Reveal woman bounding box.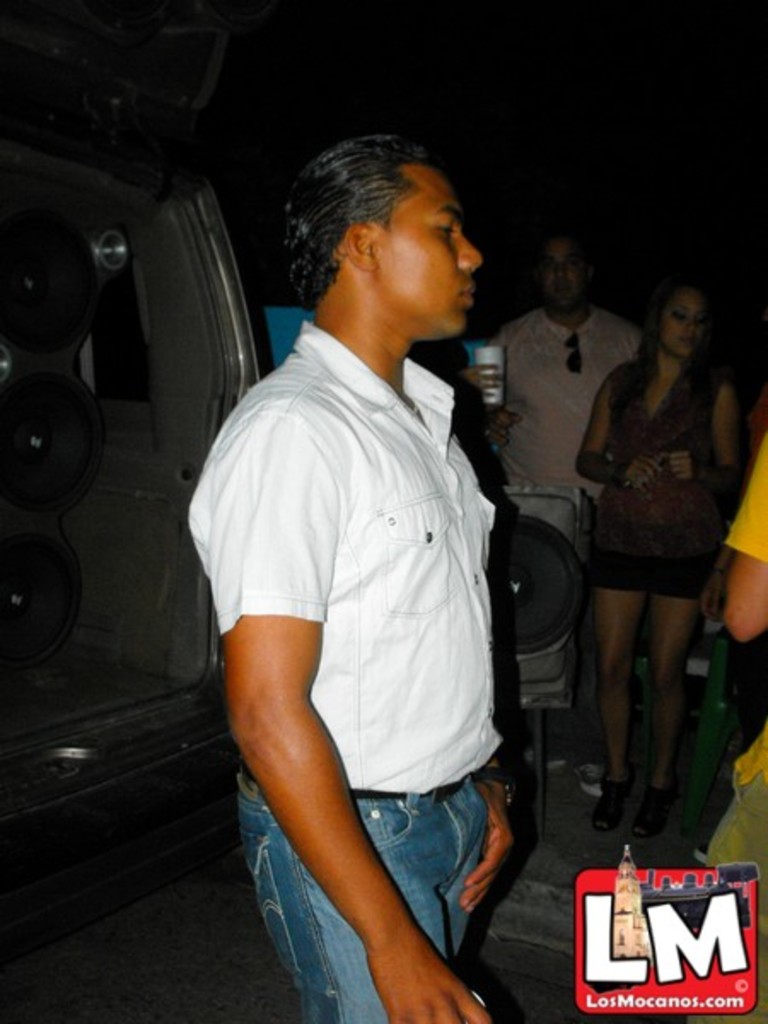
Revealed: box=[558, 244, 754, 817].
